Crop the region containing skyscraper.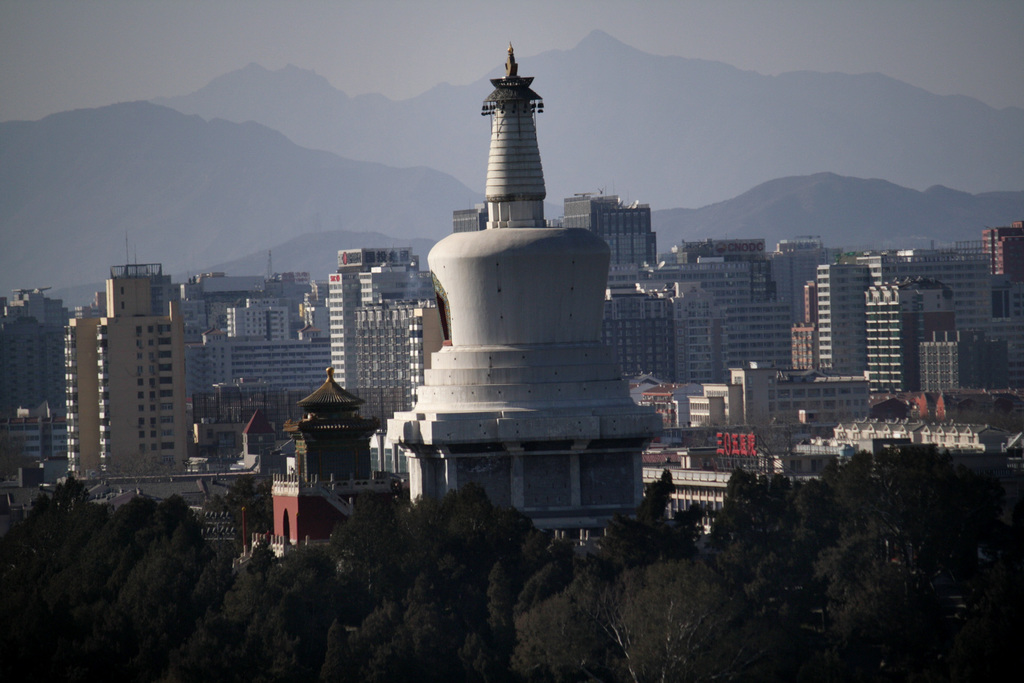
Crop region: 330:245:425:391.
